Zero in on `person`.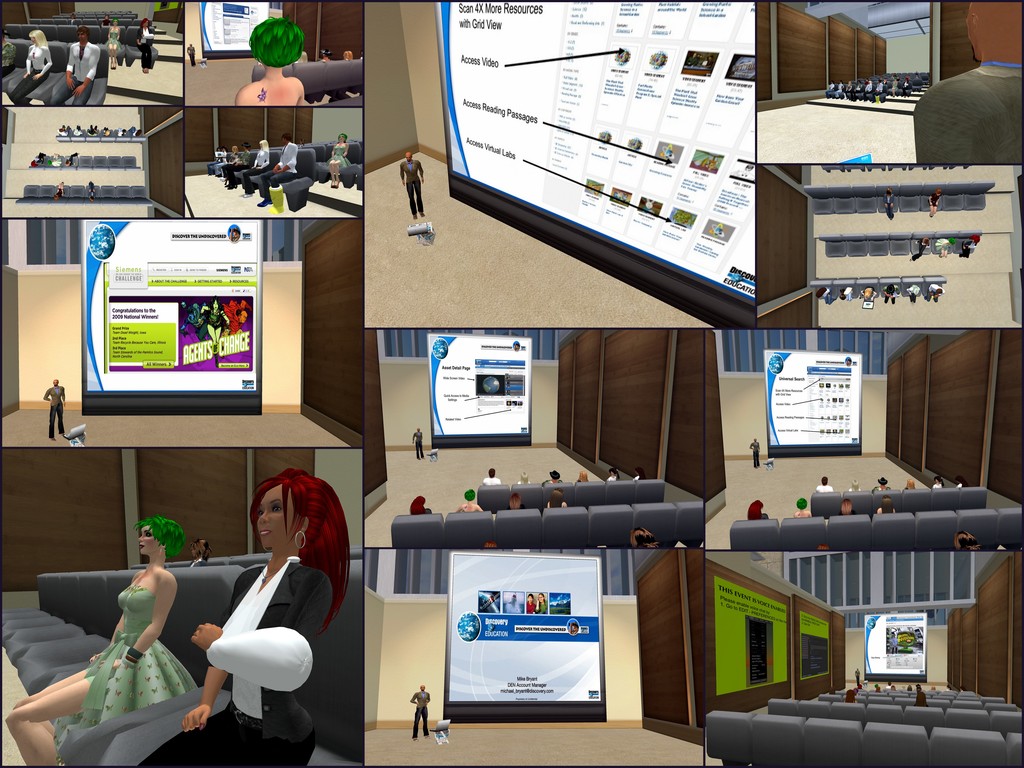
Zeroed in: {"x1": 877, "y1": 496, "x2": 898, "y2": 516}.
